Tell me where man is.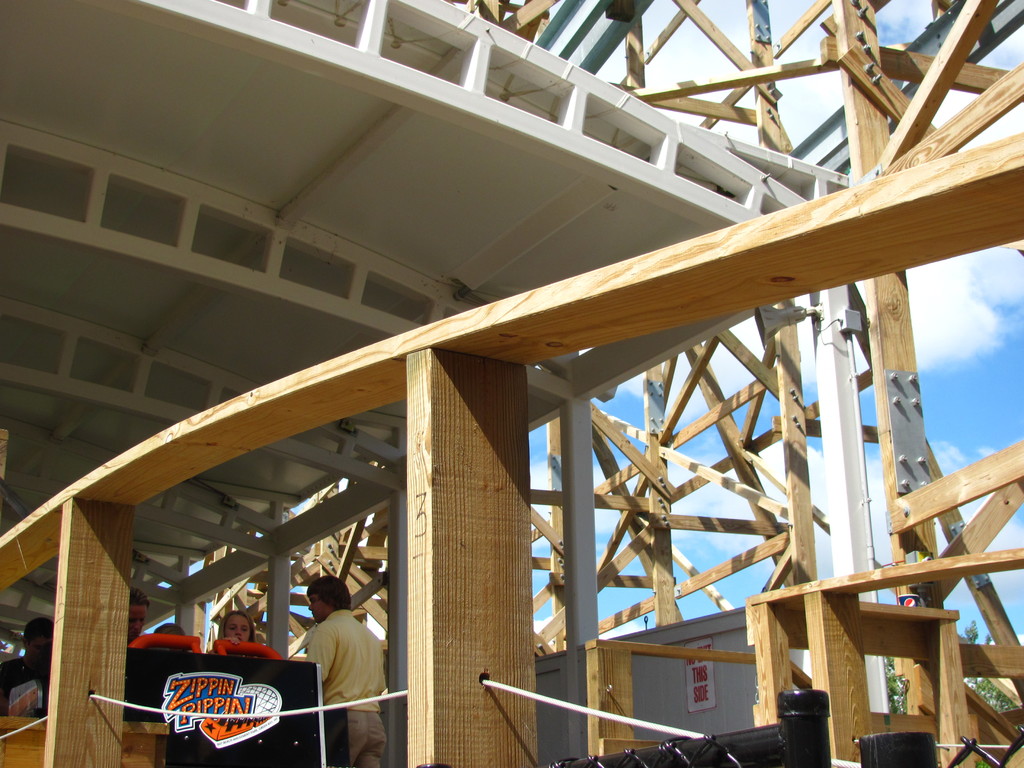
man is at region(281, 584, 387, 742).
